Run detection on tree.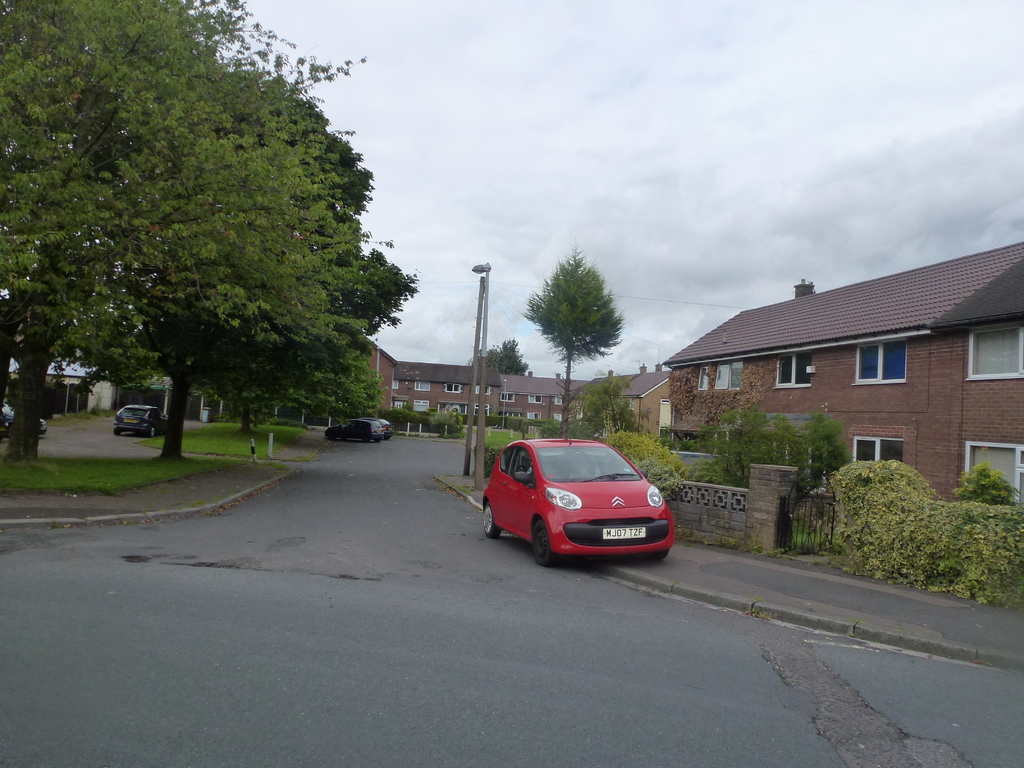
Result: [x1=705, y1=404, x2=866, y2=483].
